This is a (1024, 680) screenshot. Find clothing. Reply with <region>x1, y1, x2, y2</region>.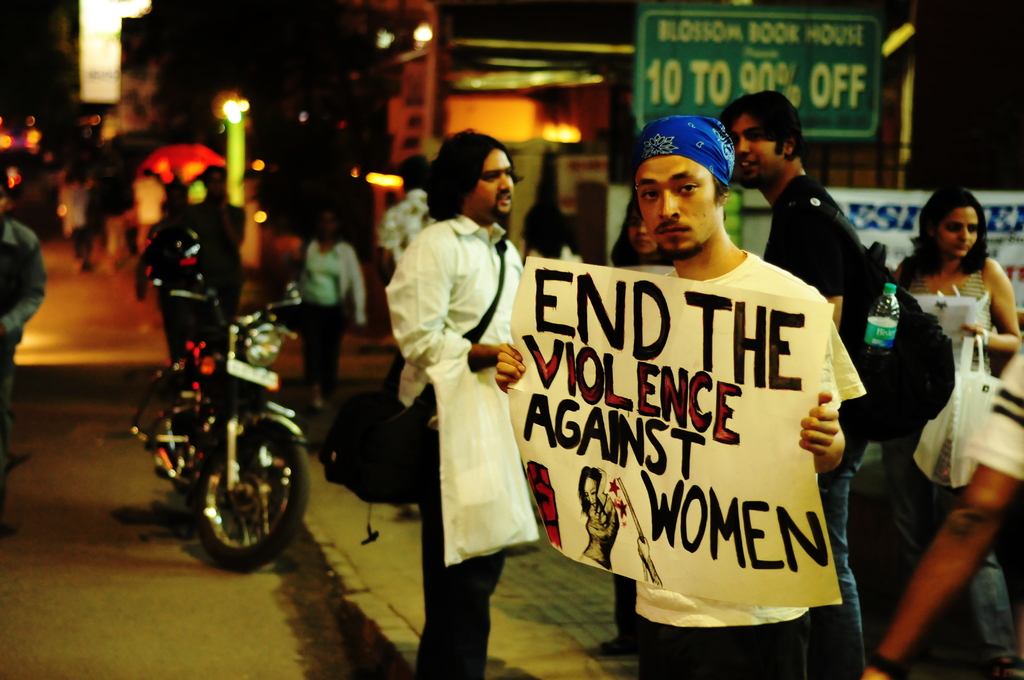
<region>134, 175, 161, 231</region>.
